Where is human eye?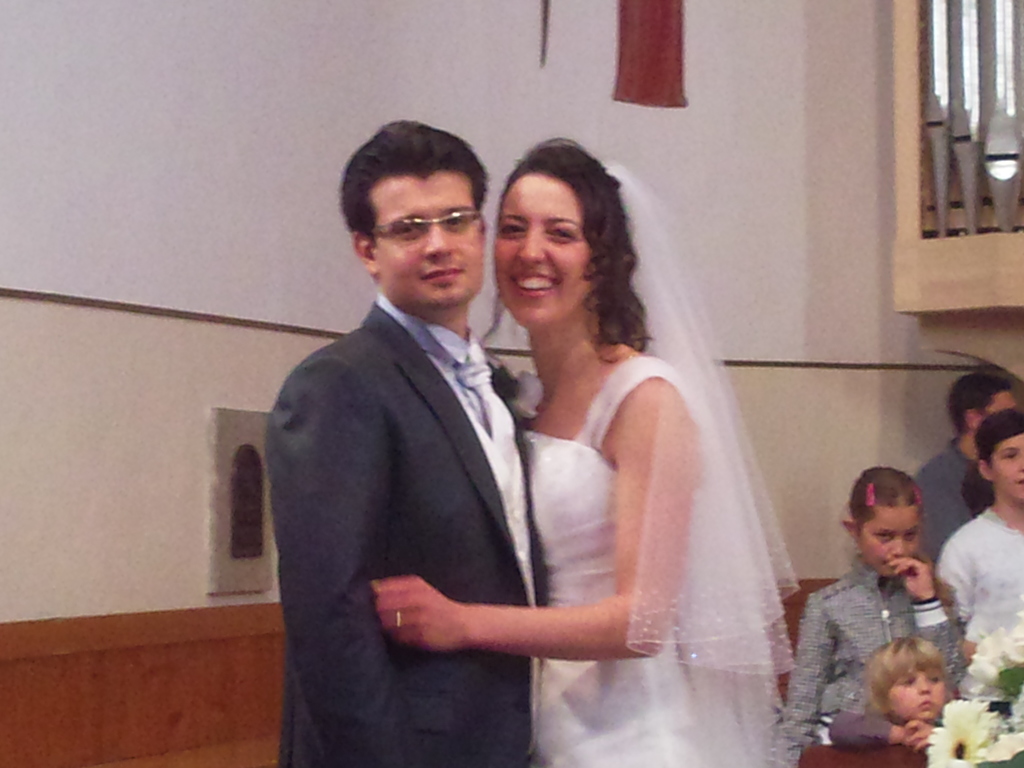
bbox=[499, 221, 527, 239].
